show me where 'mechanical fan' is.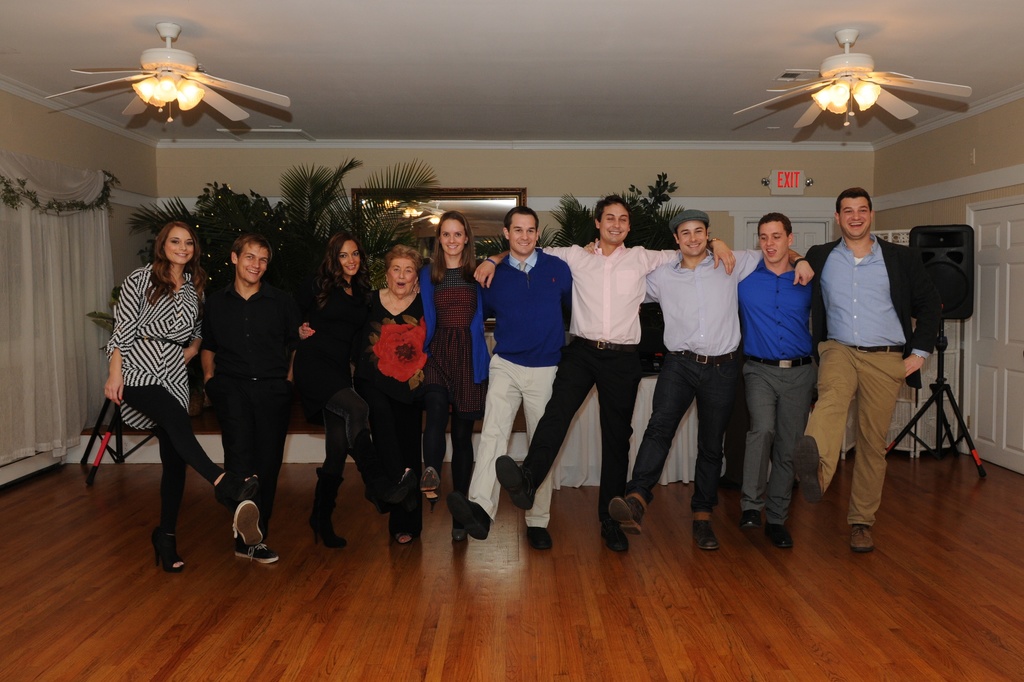
'mechanical fan' is at region(737, 26, 980, 149).
